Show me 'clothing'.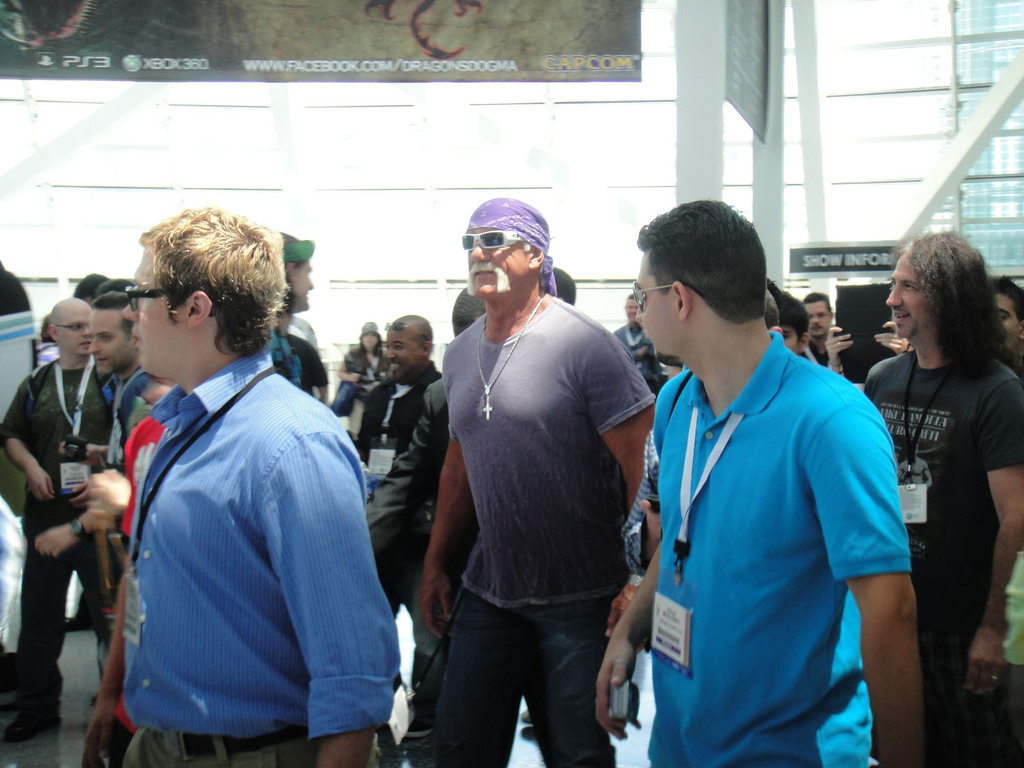
'clothing' is here: [354, 360, 451, 664].
